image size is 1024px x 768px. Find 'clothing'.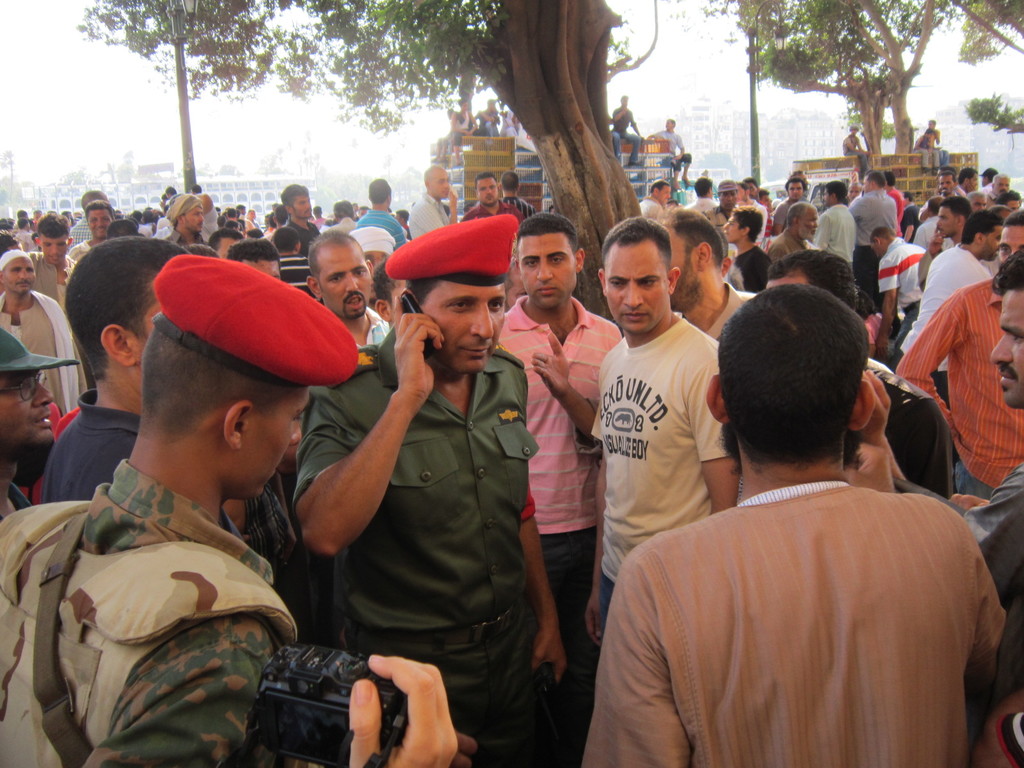
(x1=37, y1=384, x2=241, y2=531).
